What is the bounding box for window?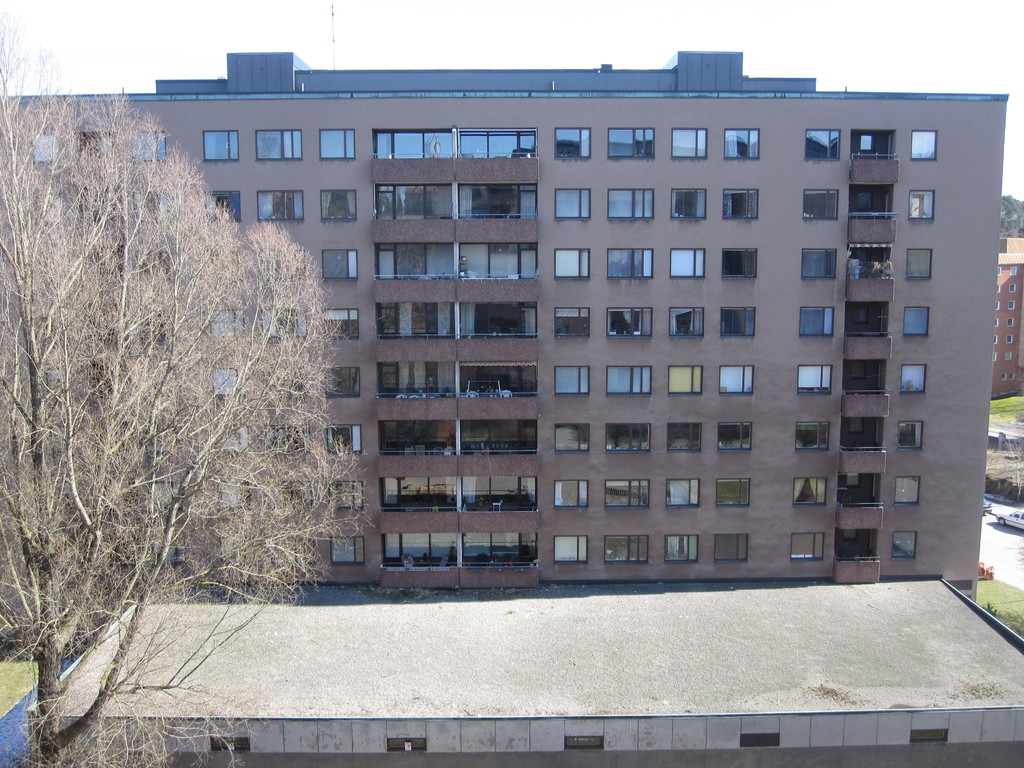
Rect(214, 424, 247, 455).
